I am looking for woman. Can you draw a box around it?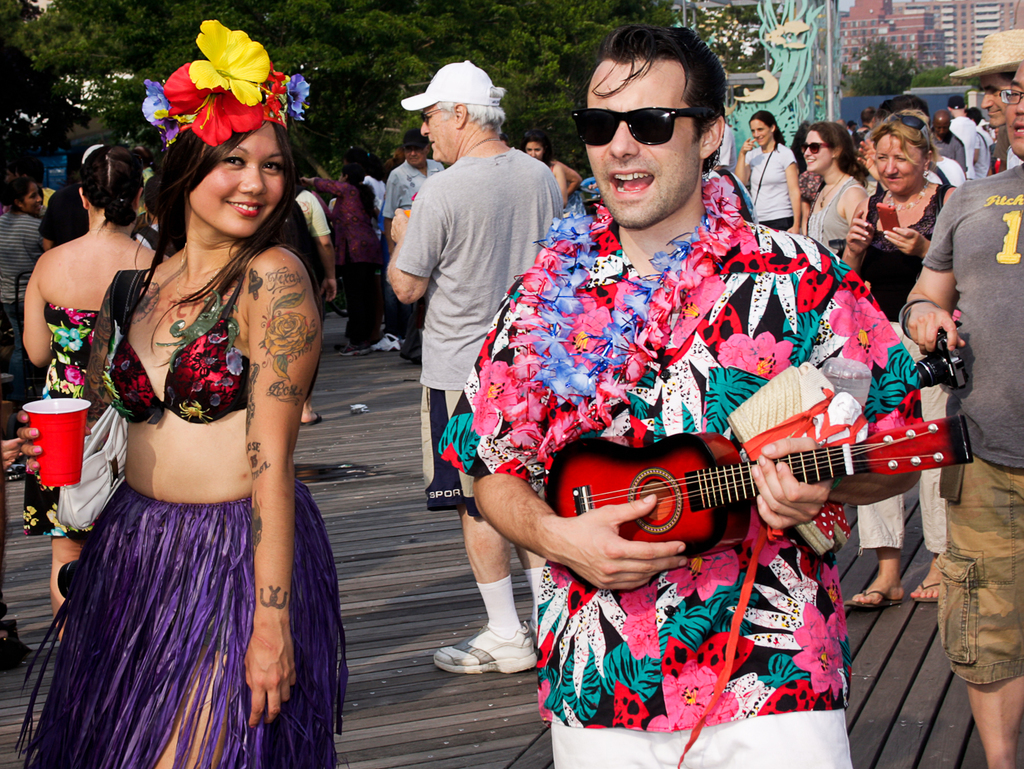
Sure, the bounding box is [left=838, top=109, right=968, bottom=609].
